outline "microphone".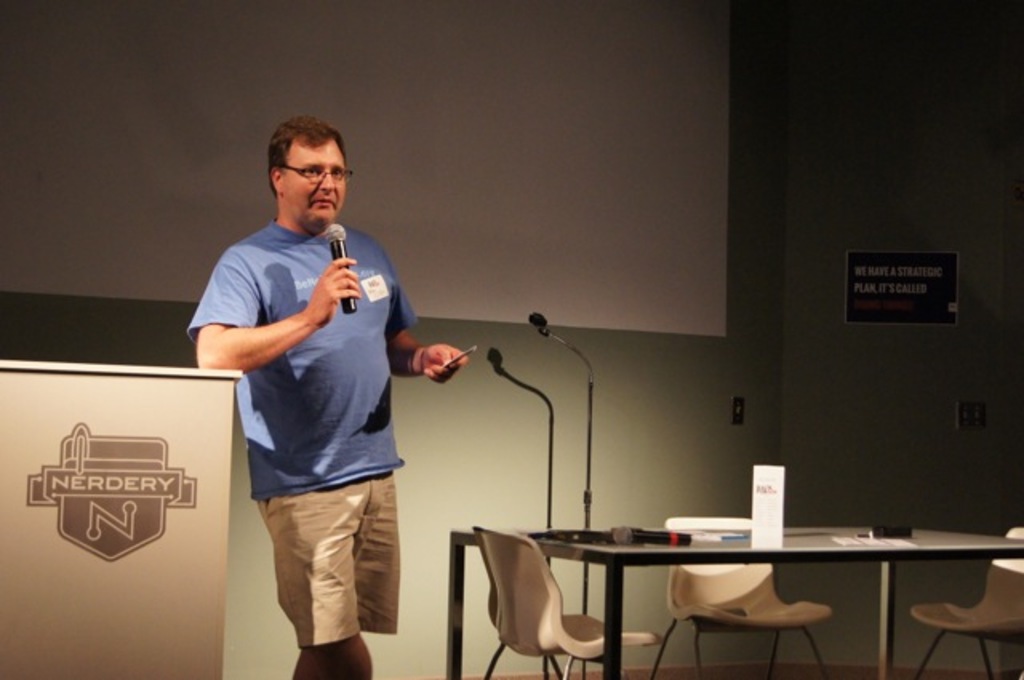
Outline: 325,221,355,309.
